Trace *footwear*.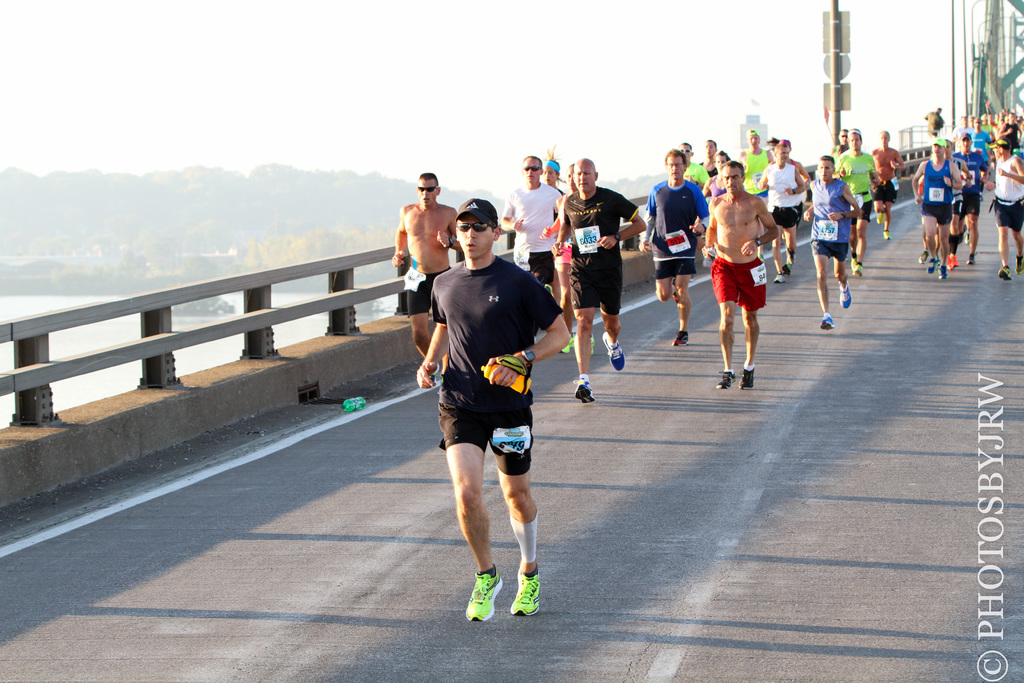
Traced to locate(602, 329, 625, 370).
